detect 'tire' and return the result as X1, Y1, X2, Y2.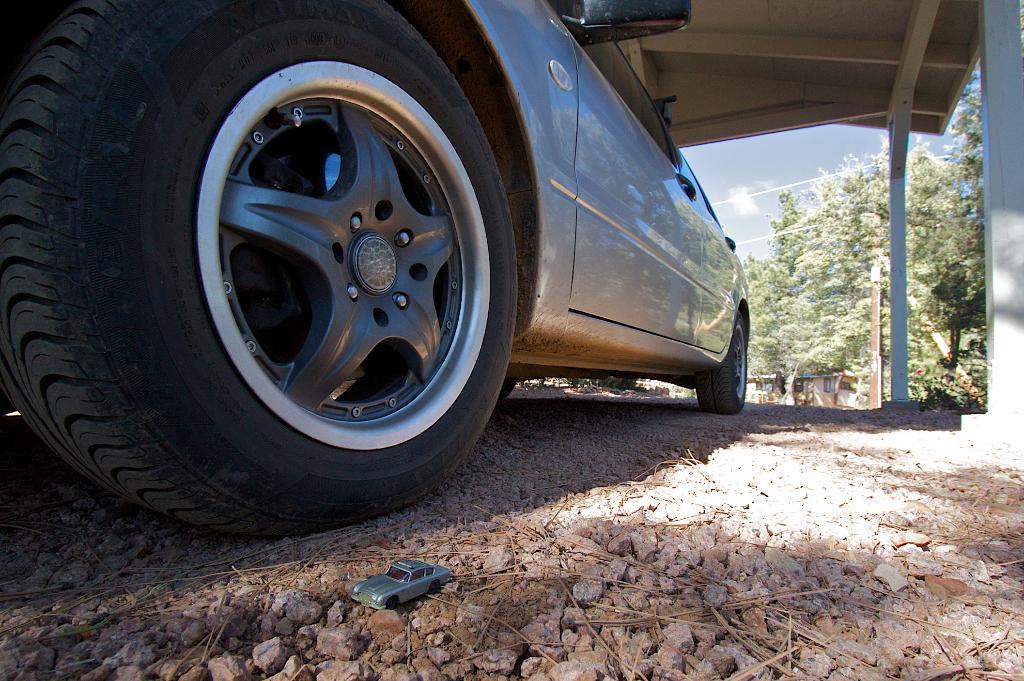
60, 6, 630, 526.
